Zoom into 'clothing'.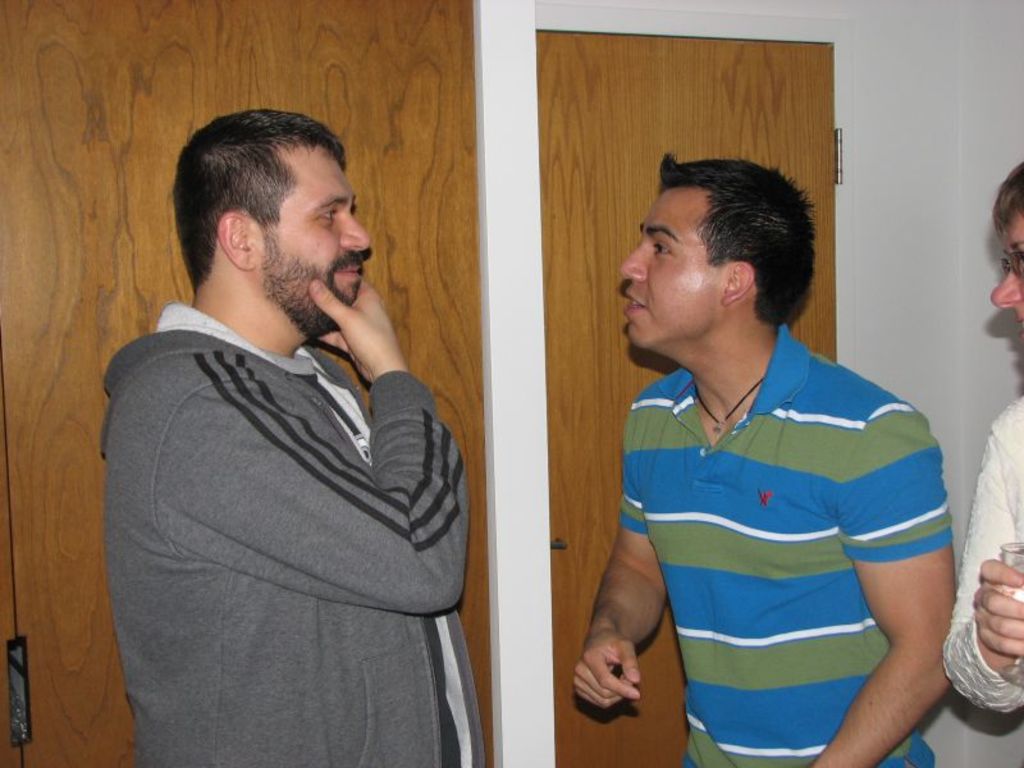
Zoom target: <box>97,296,474,767</box>.
